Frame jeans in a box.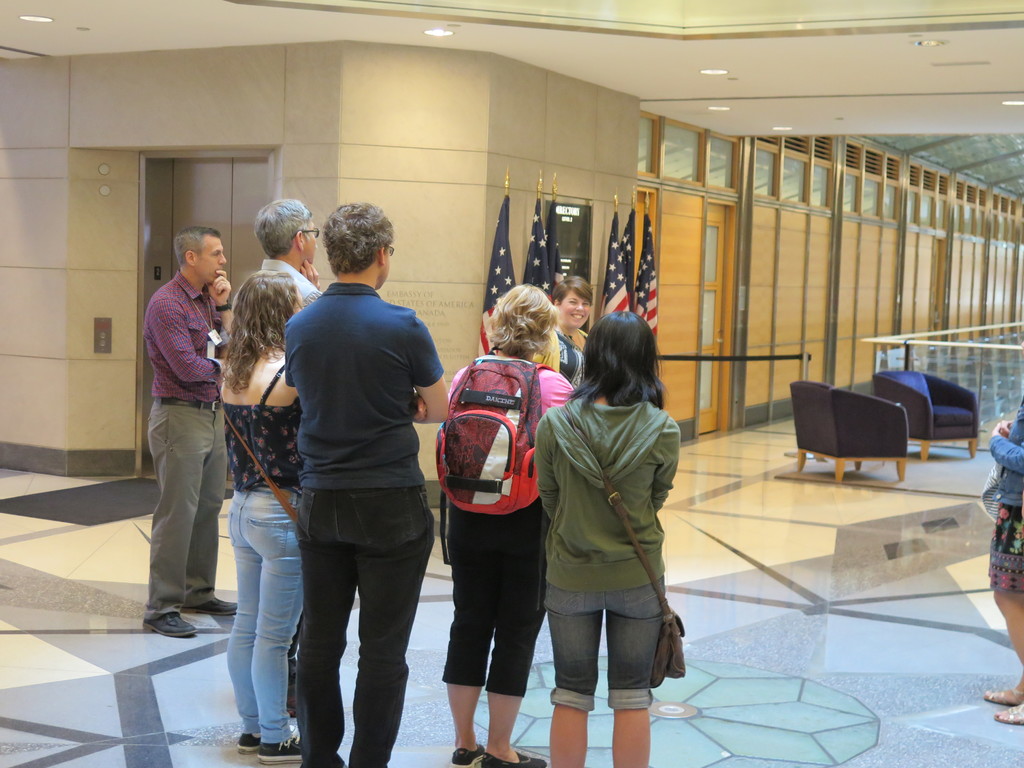
locate(546, 604, 674, 701).
